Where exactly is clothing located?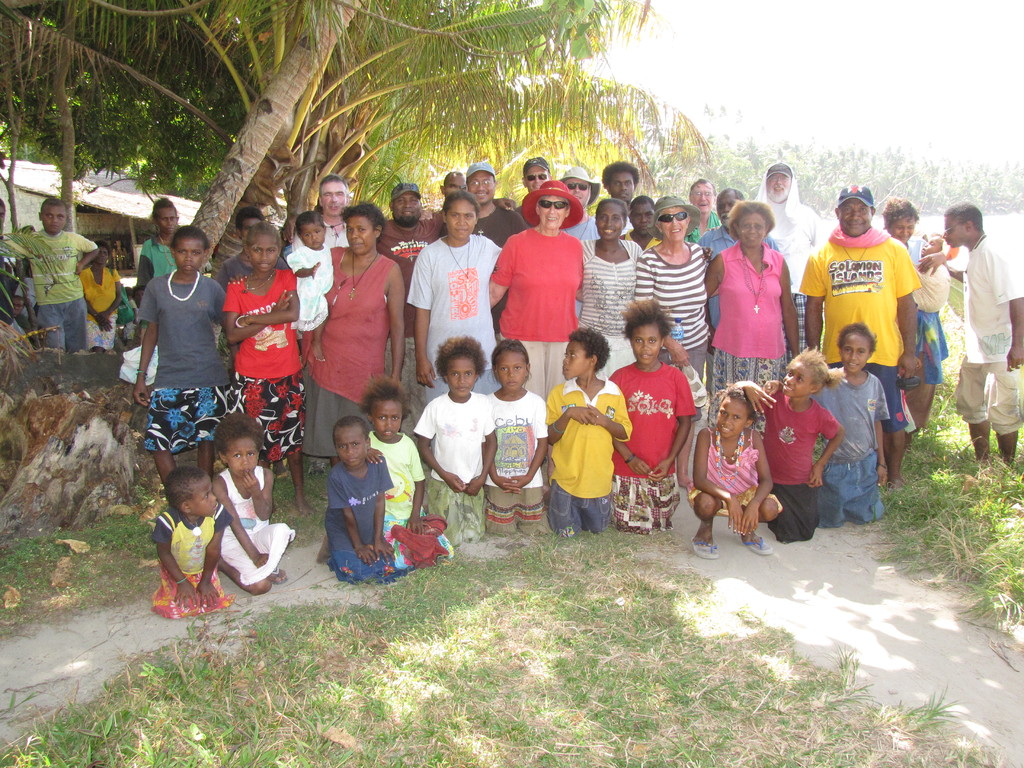
Its bounding box is 577,233,643,376.
